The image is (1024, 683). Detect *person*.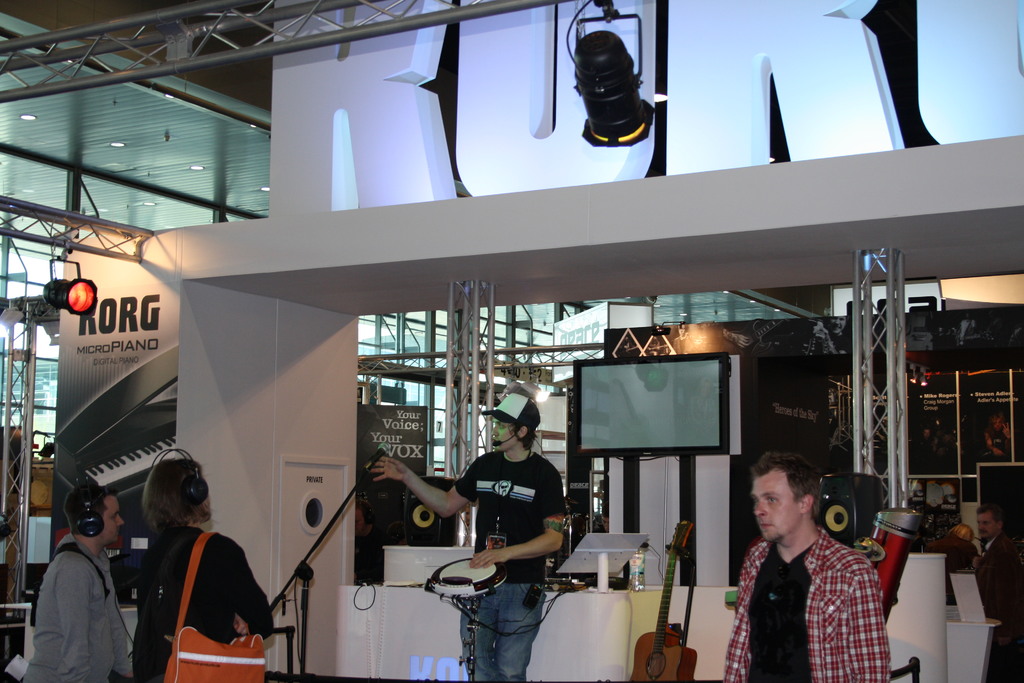
Detection: Rect(719, 457, 888, 682).
